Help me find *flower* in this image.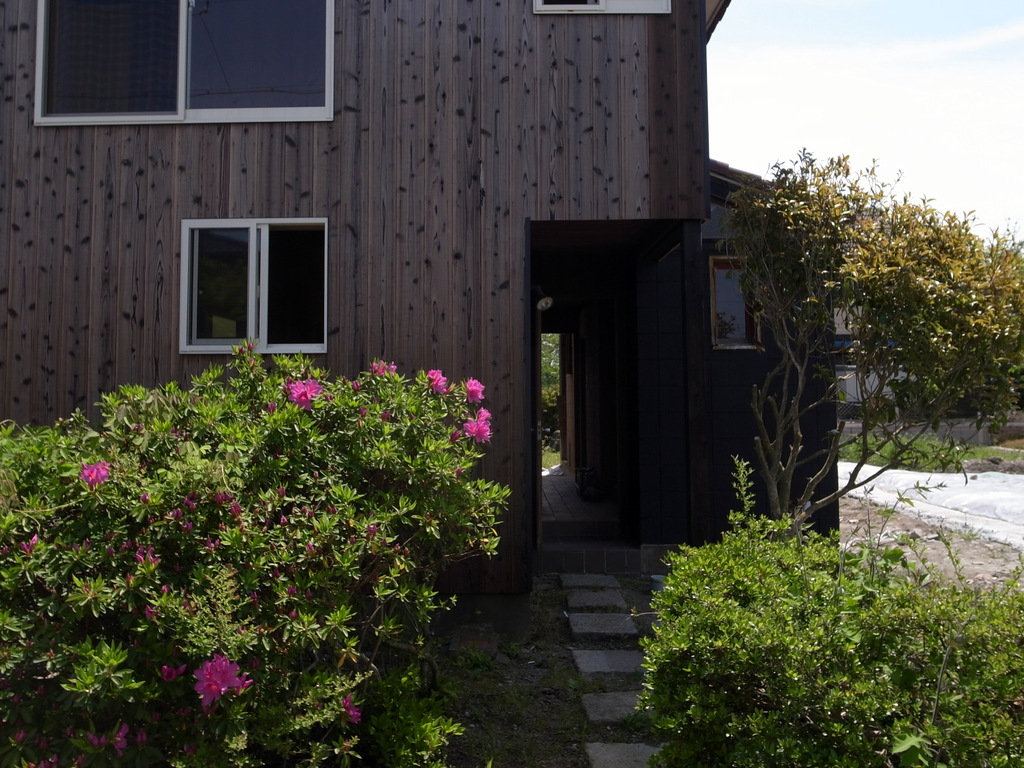
Found it: (x1=161, y1=666, x2=186, y2=684).
